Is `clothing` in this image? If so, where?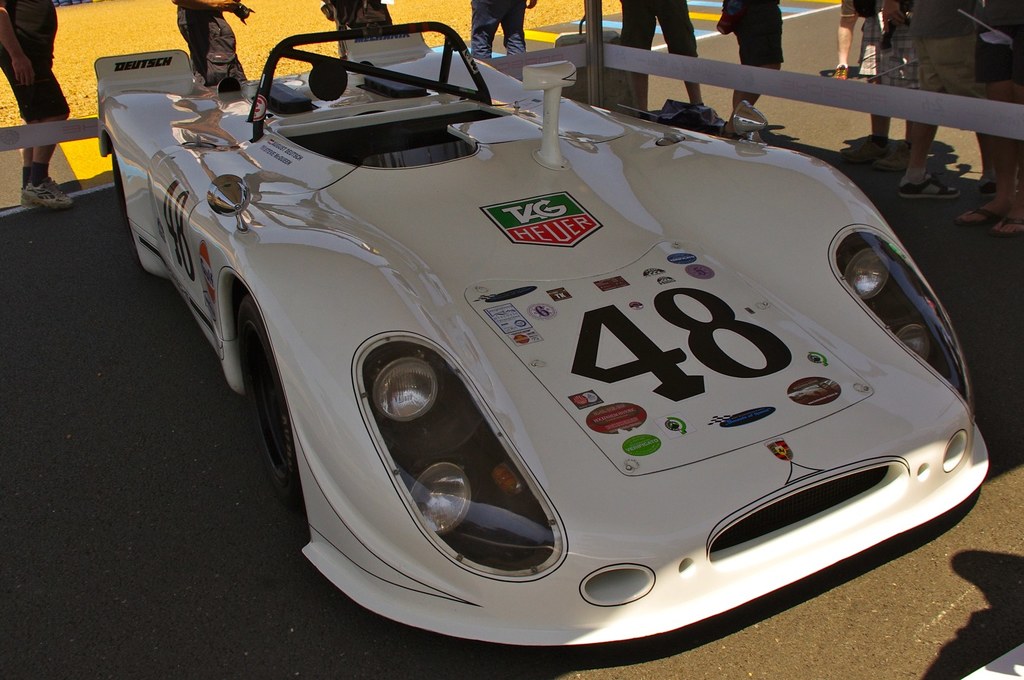
Yes, at (723, 0, 781, 63).
